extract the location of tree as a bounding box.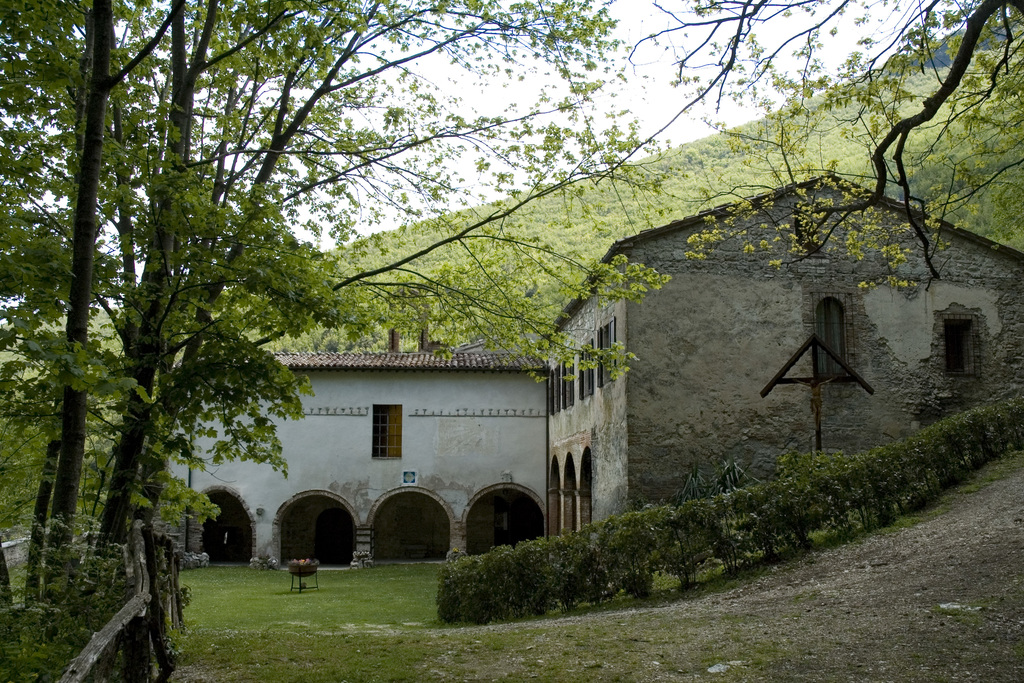
x1=0, y1=0, x2=678, y2=627.
